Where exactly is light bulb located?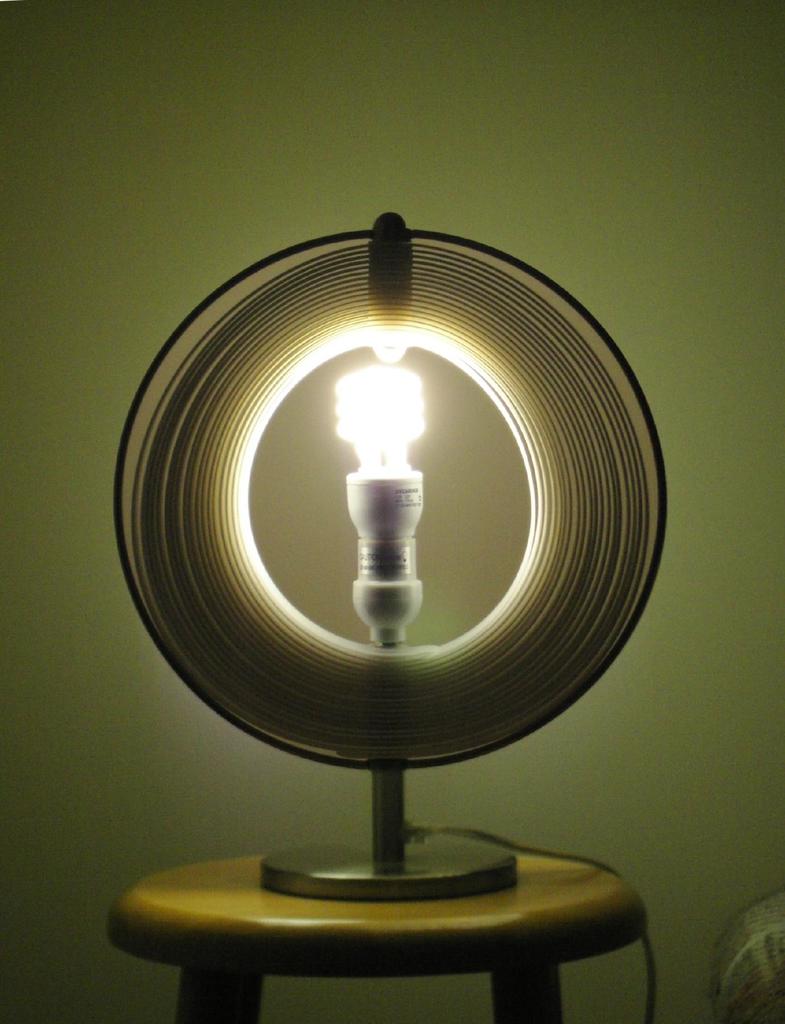
Its bounding box is left=335, top=363, right=427, bottom=537.
